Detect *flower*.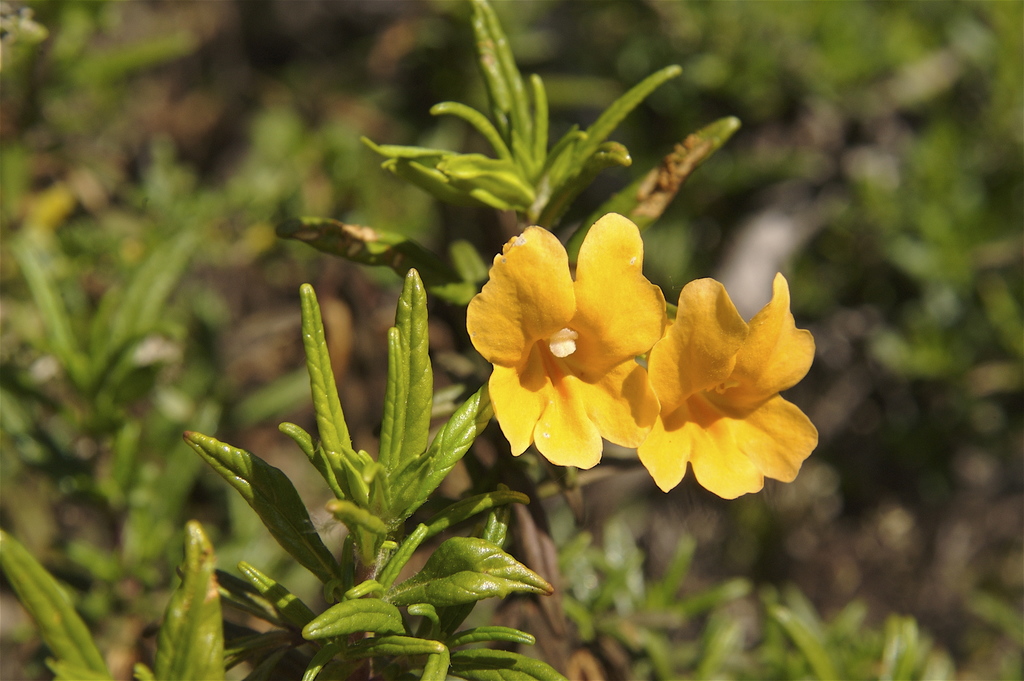
Detected at <region>467, 210, 662, 466</region>.
